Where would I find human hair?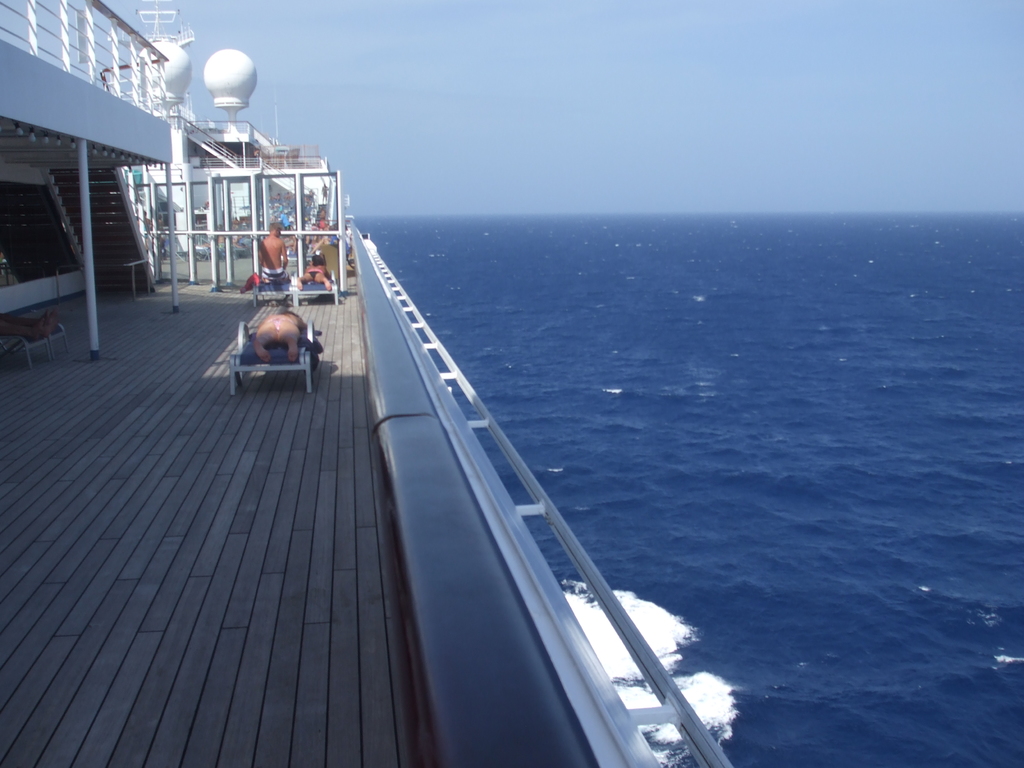
At 312 254 328 268.
